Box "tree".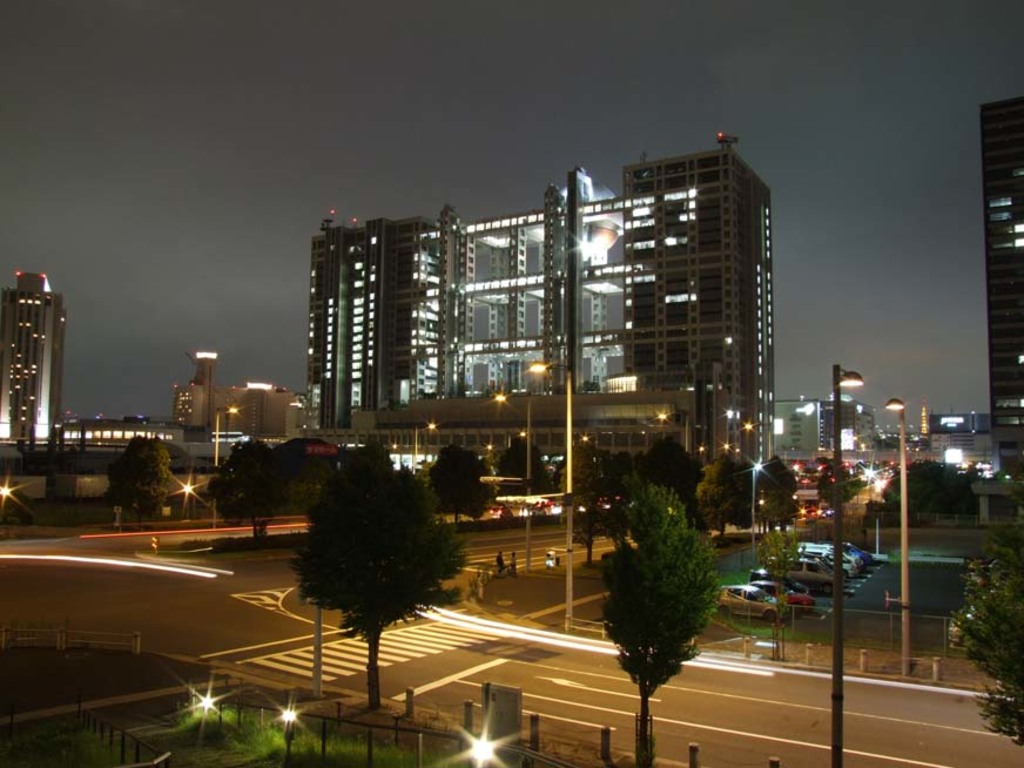
759,456,793,523.
